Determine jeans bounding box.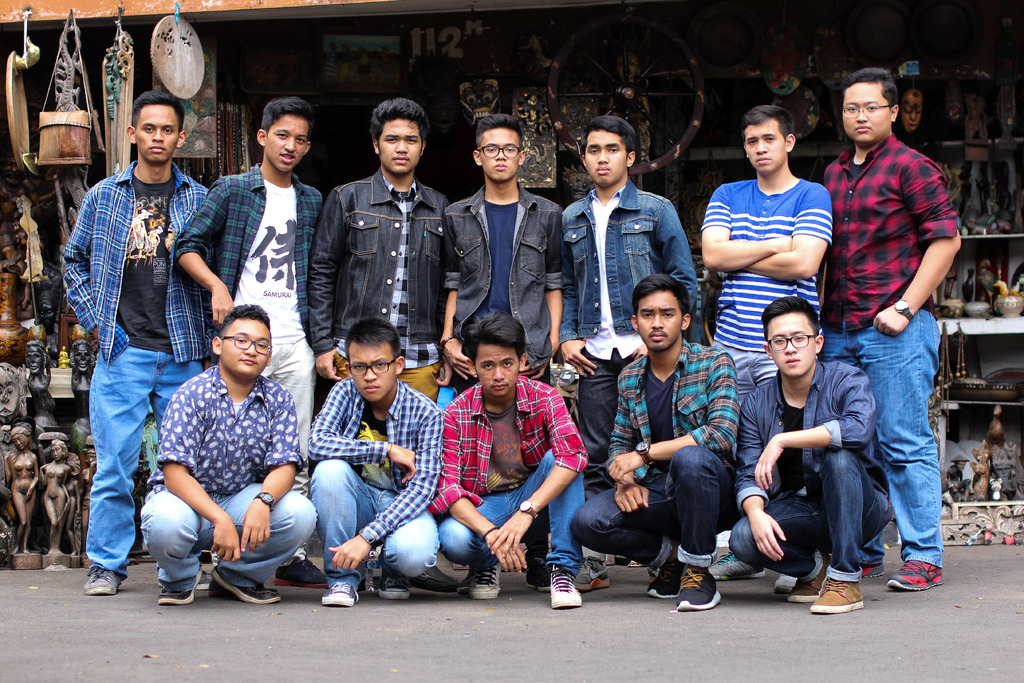
Determined: {"left": 717, "top": 342, "right": 773, "bottom": 398}.
